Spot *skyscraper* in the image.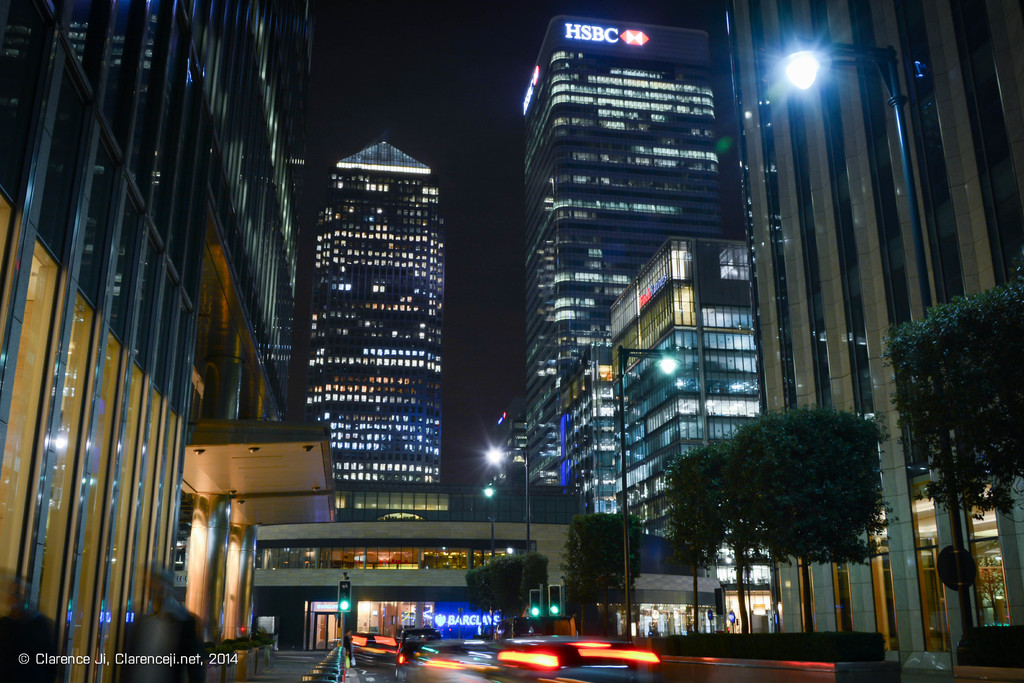
*skyscraper* found at [x1=515, y1=20, x2=733, y2=494].
